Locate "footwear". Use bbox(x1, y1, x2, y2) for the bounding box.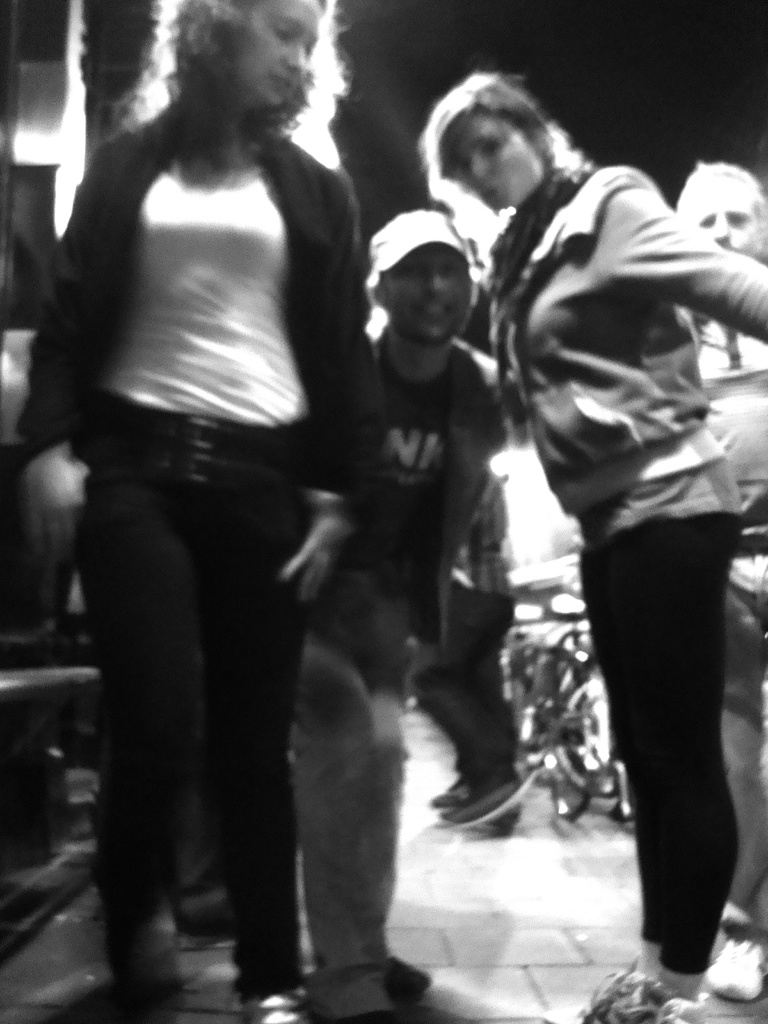
bbox(381, 951, 430, 1002).
